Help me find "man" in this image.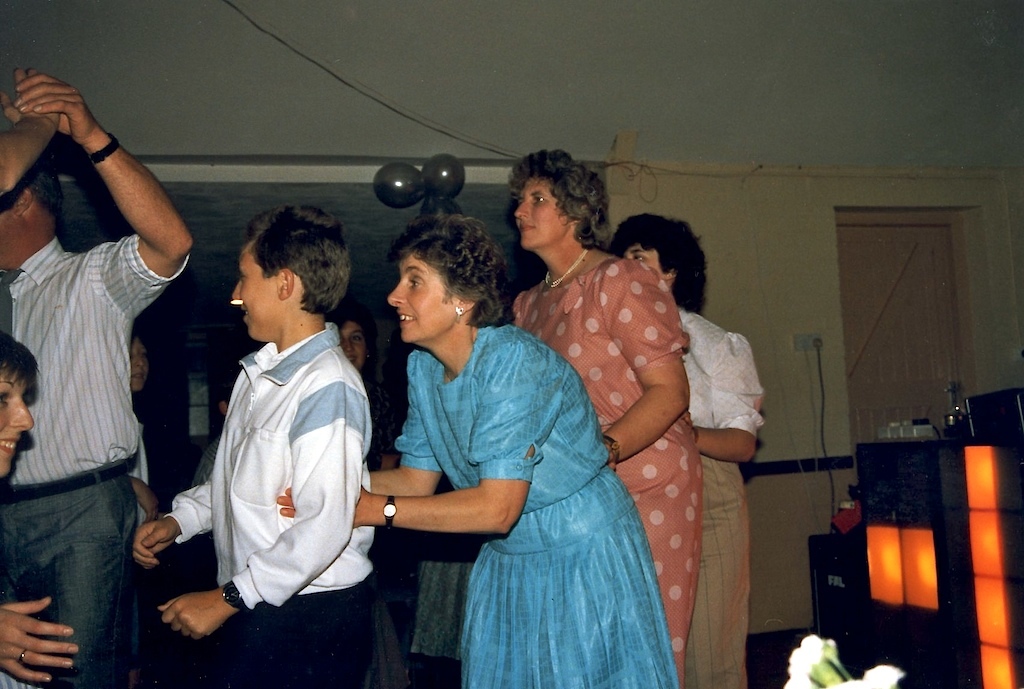
Found it: l=132, t=204, r=372, b=688.
